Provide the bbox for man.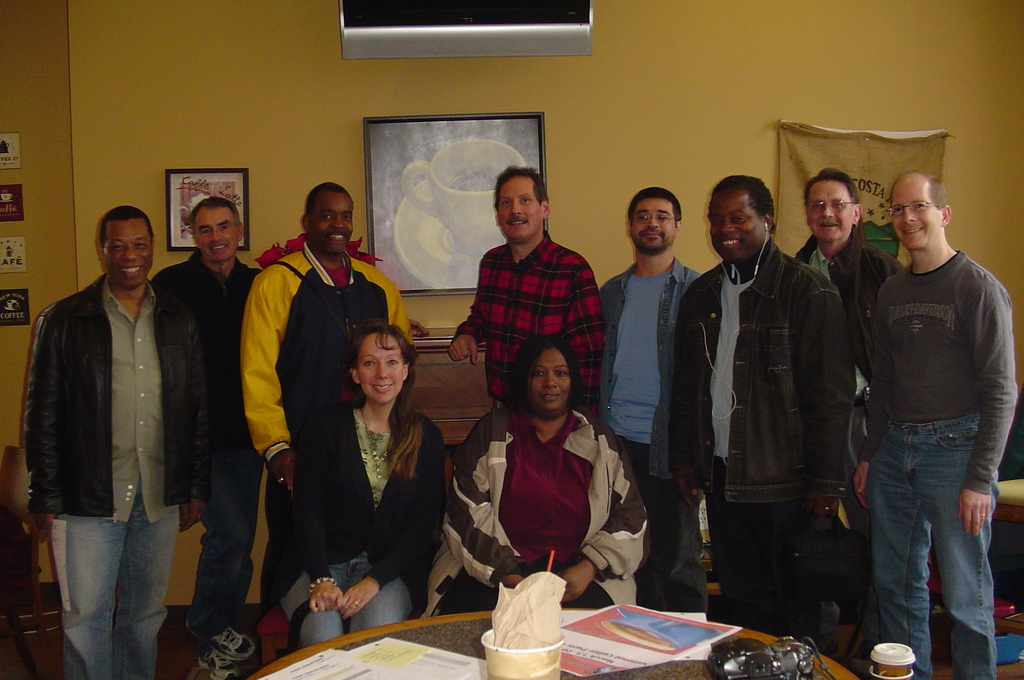
237,177,428,611.
